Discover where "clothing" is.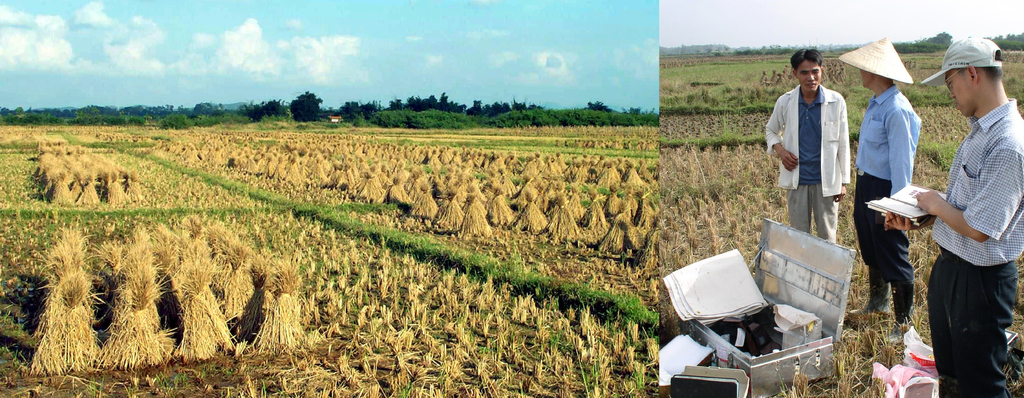
Discovered at crop(849, 83, 919, 310).
